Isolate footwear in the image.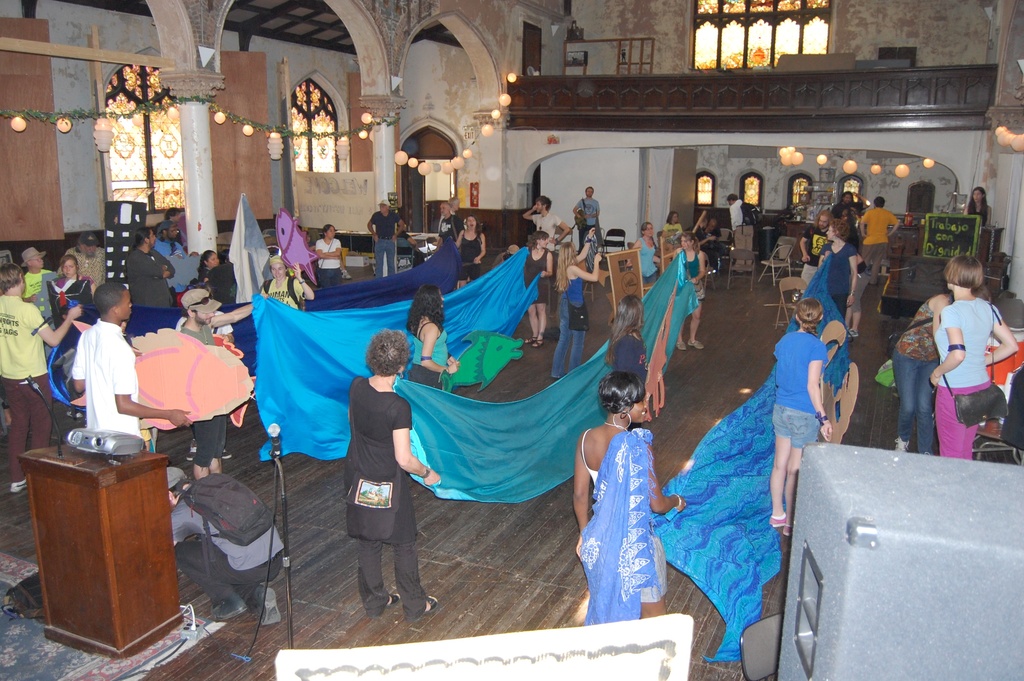
Isolated region: l=0, t=482, r=31, b=496.
